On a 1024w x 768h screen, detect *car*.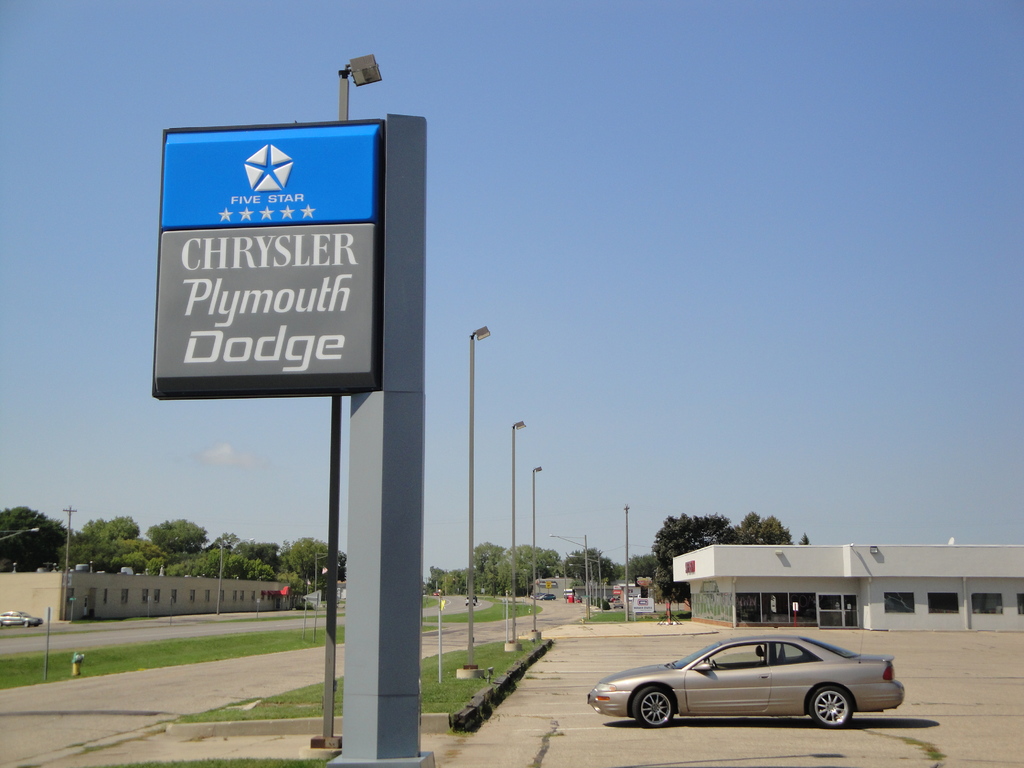
x1=587, y1=635, x2=906, y2=728.
